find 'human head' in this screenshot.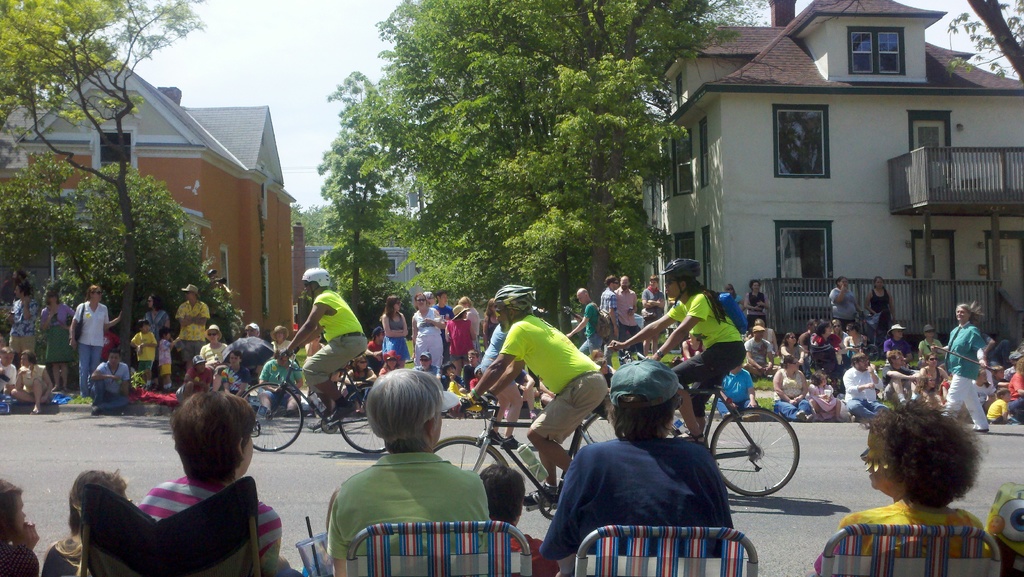
The bounding box for 'human head' is left=182, top=283, right=200, bottom=304.
